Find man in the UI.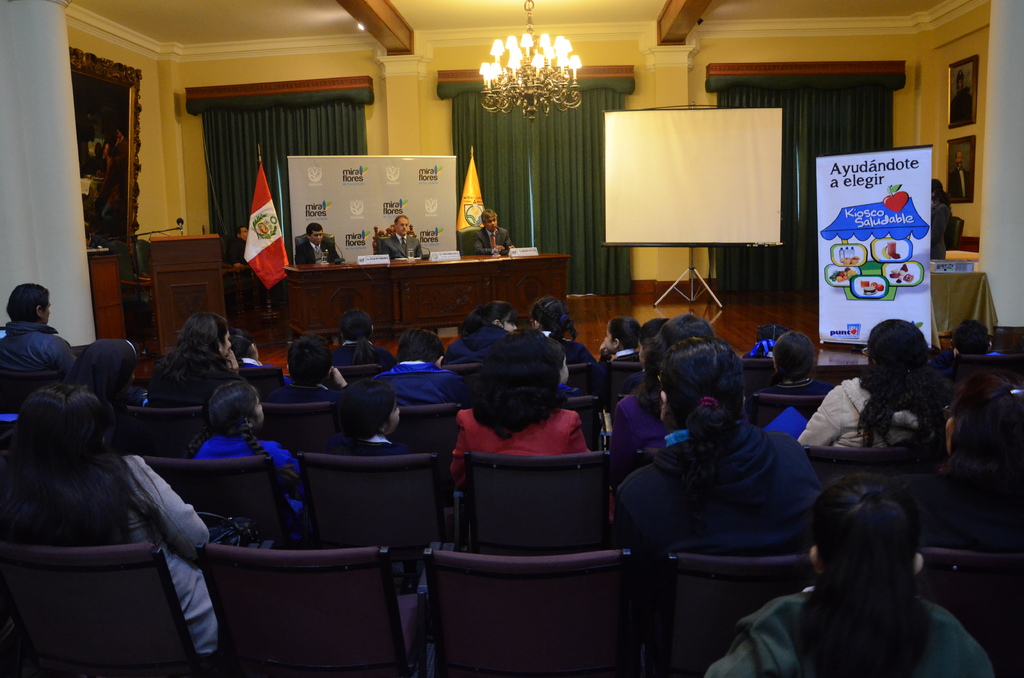
UI element at <box>291,219,342,265</box>.
